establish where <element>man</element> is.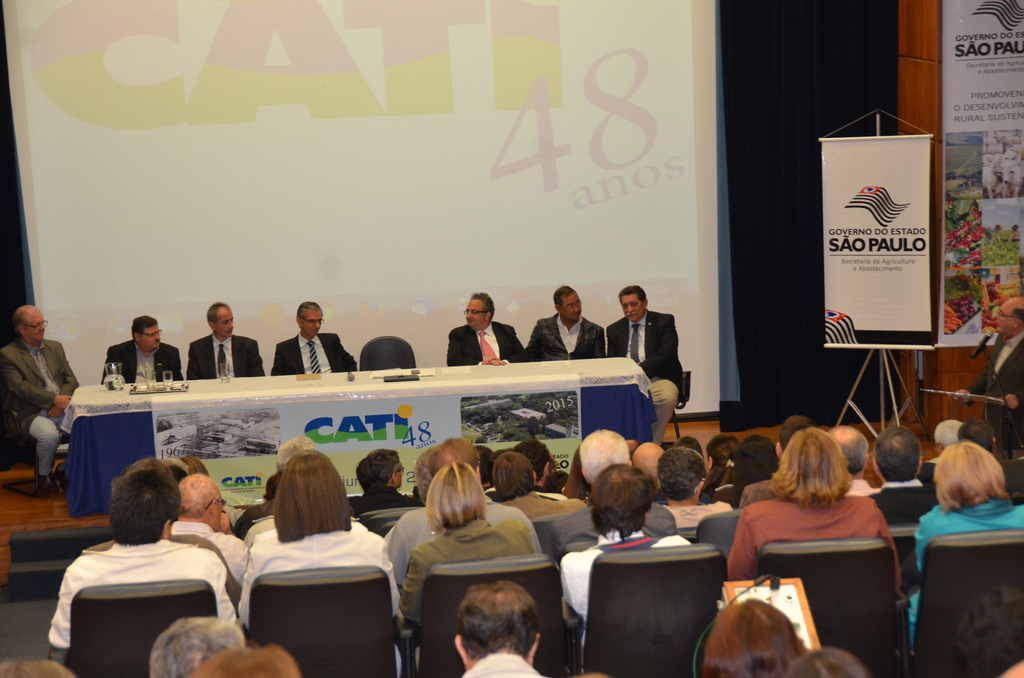
Established at <region>170, 470, 245, 583</region>.
